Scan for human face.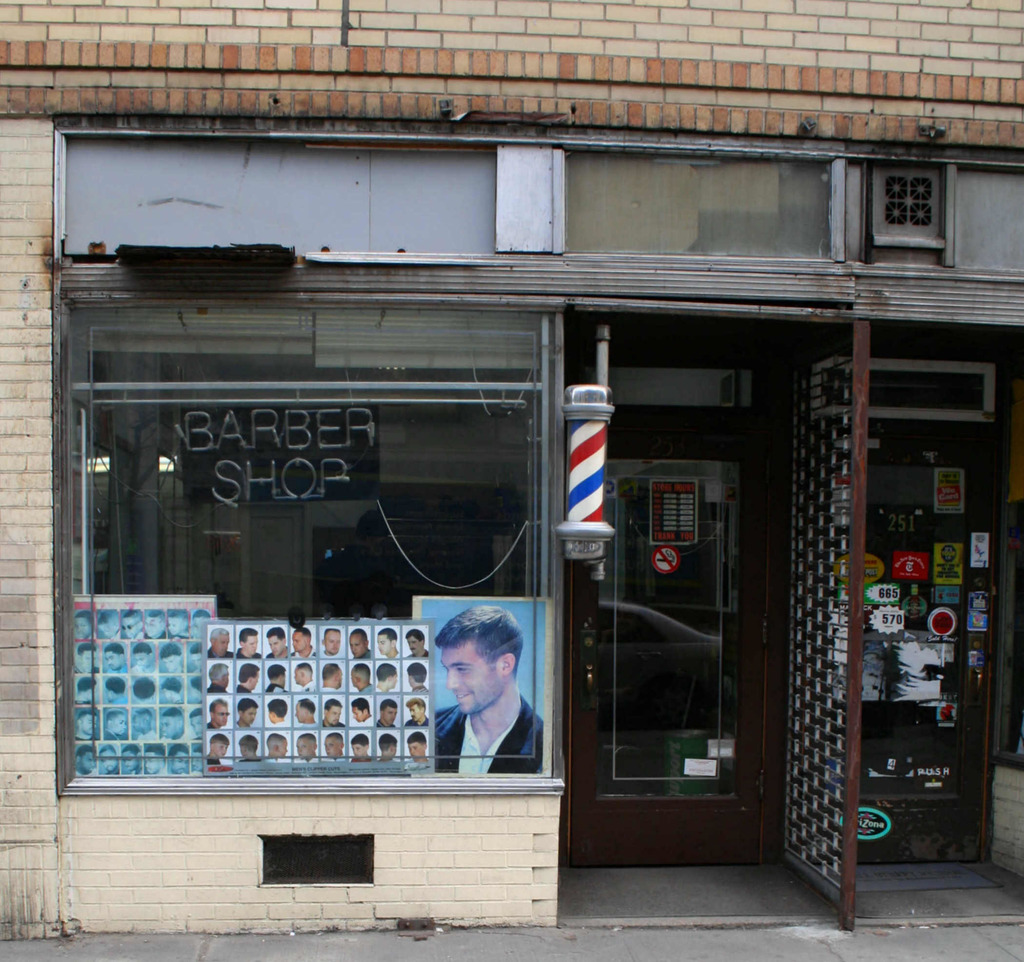
Scan result: 374,634,390,655.
